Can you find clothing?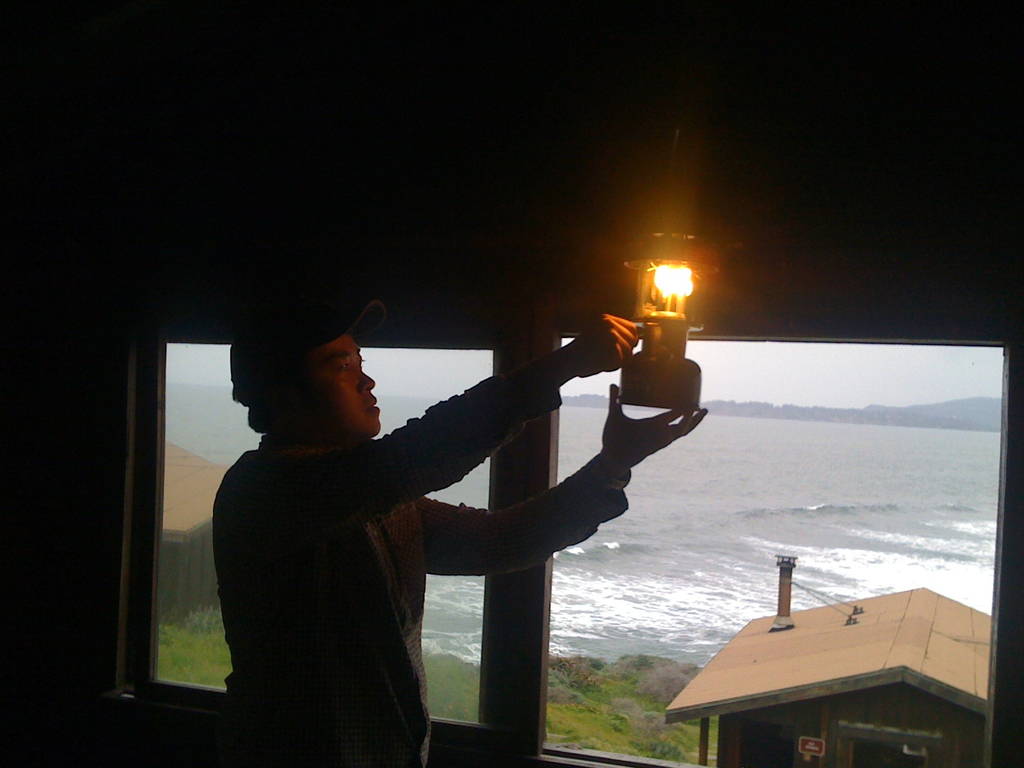
Yes, bounding box: Rect(188, 308, 627, 728).
